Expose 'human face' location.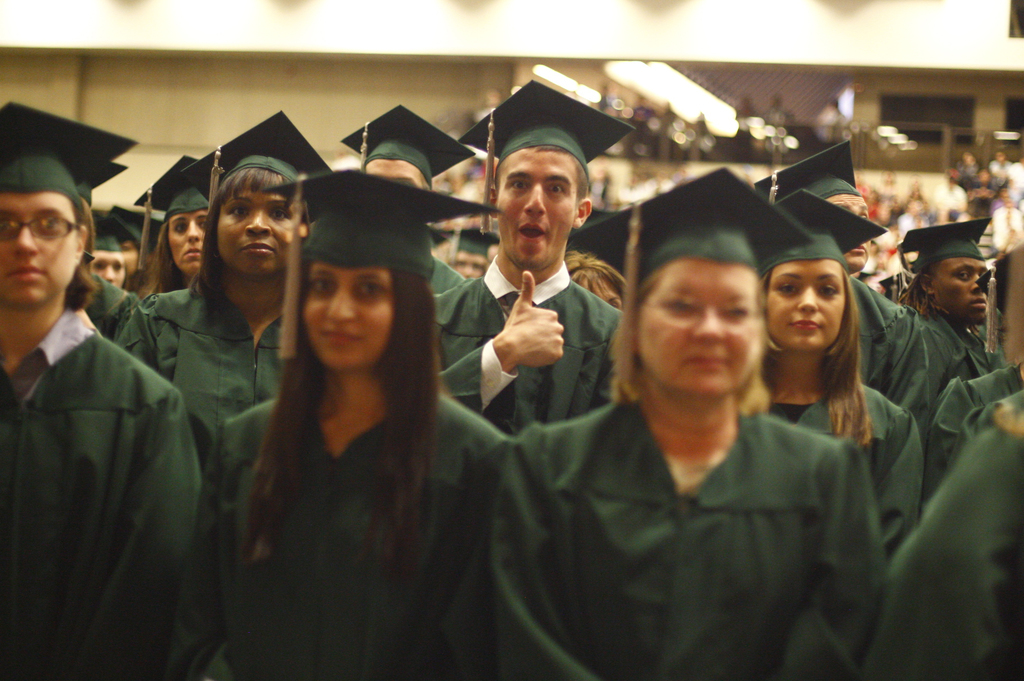
Exposed at bbox=[214, 192, 290, 275].
